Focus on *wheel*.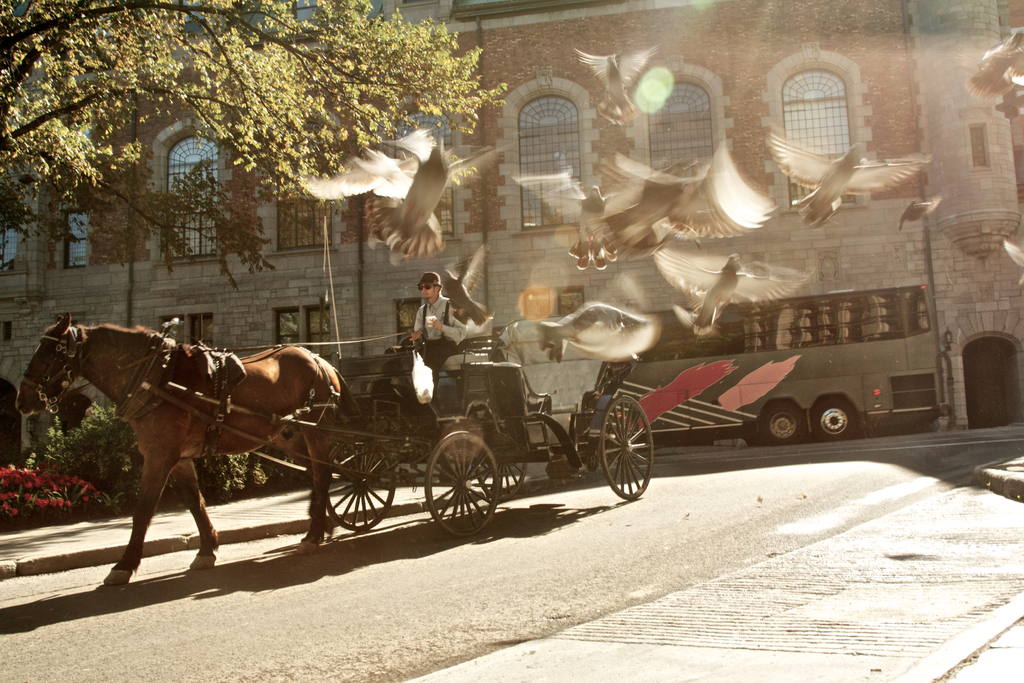
Focused at x1=810 y1=396 x2=856 y2=442.
